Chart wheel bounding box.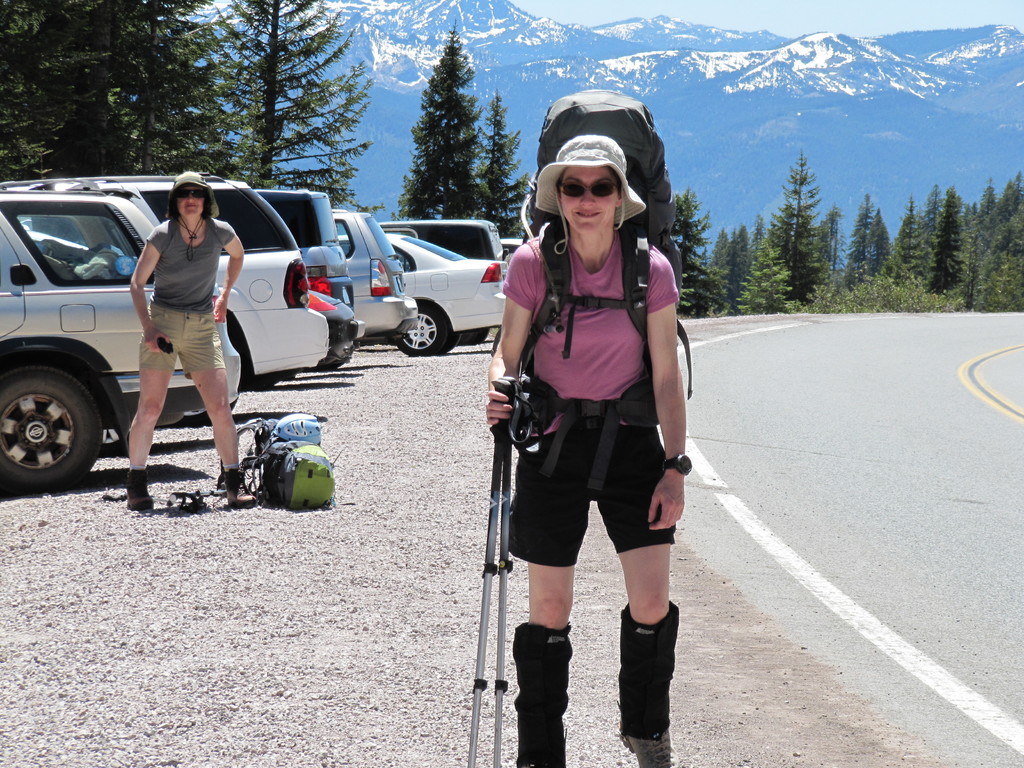
Charted: [x1=165, y1=383, x2=238, y2=428].
